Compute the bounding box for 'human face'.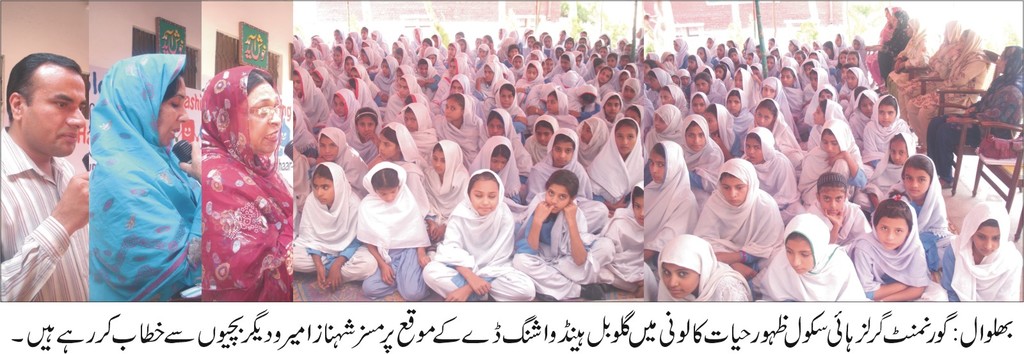
{"left": 754, "top": 108, "right": 774, "bottom": 125}.
